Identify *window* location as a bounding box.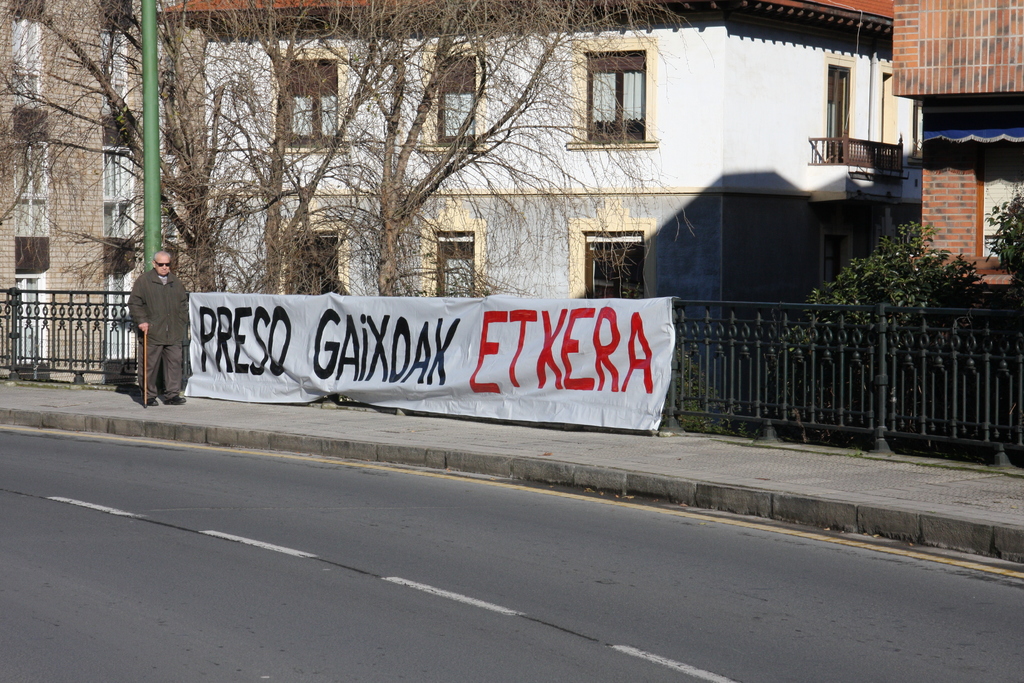
[15, 277, 47, 370].
